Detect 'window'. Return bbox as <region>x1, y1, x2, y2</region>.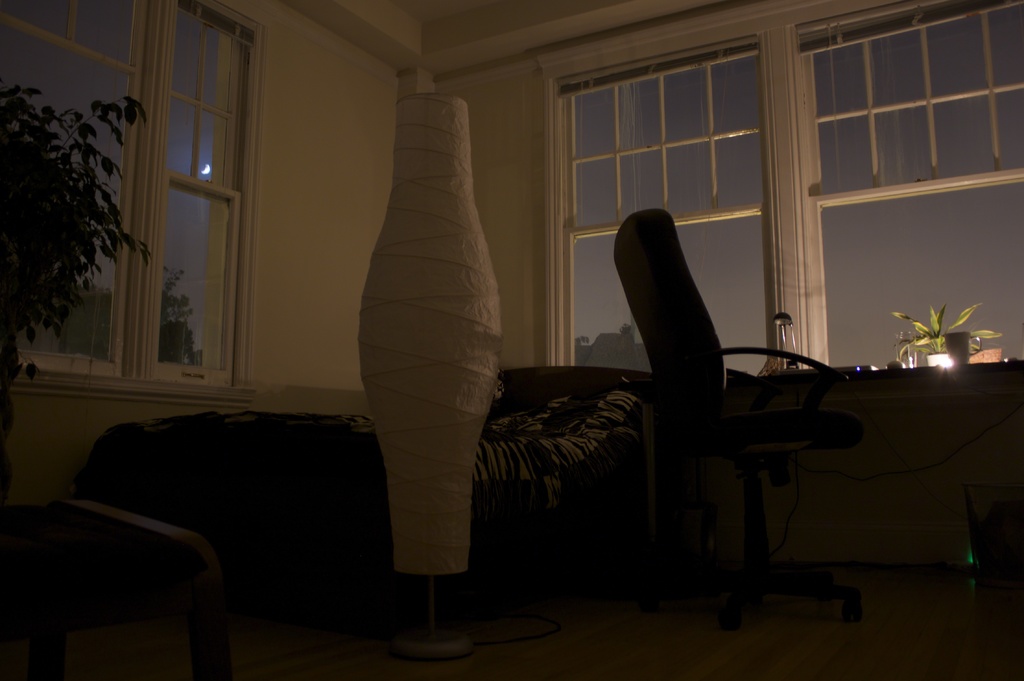
<region>554, 44, 800, 383</region>.
